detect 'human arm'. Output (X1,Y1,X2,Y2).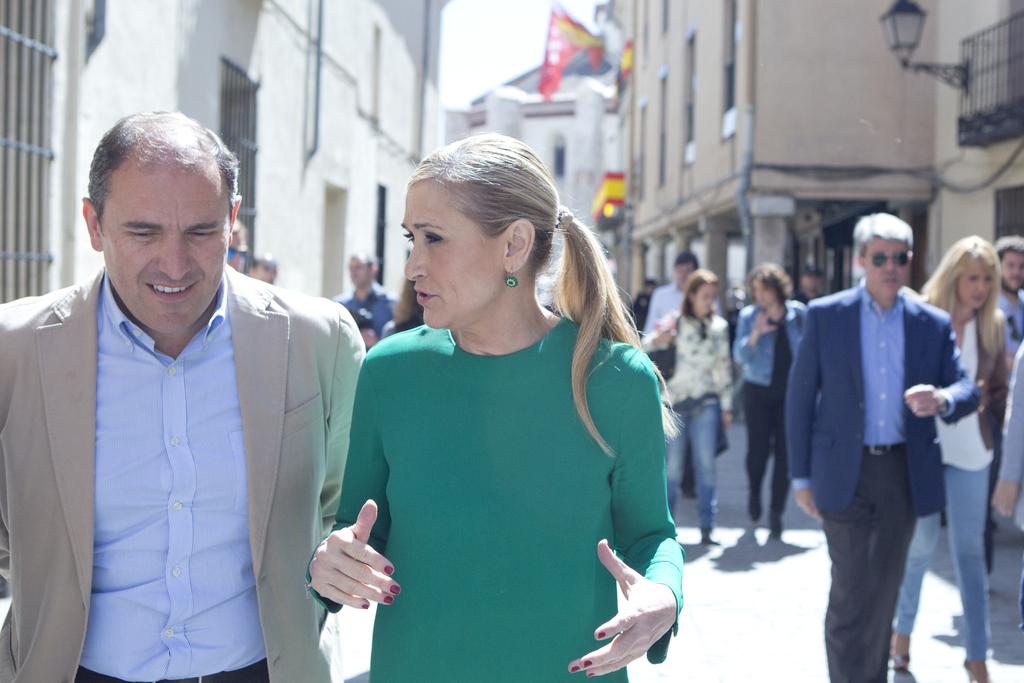
(631,303,681,352).
